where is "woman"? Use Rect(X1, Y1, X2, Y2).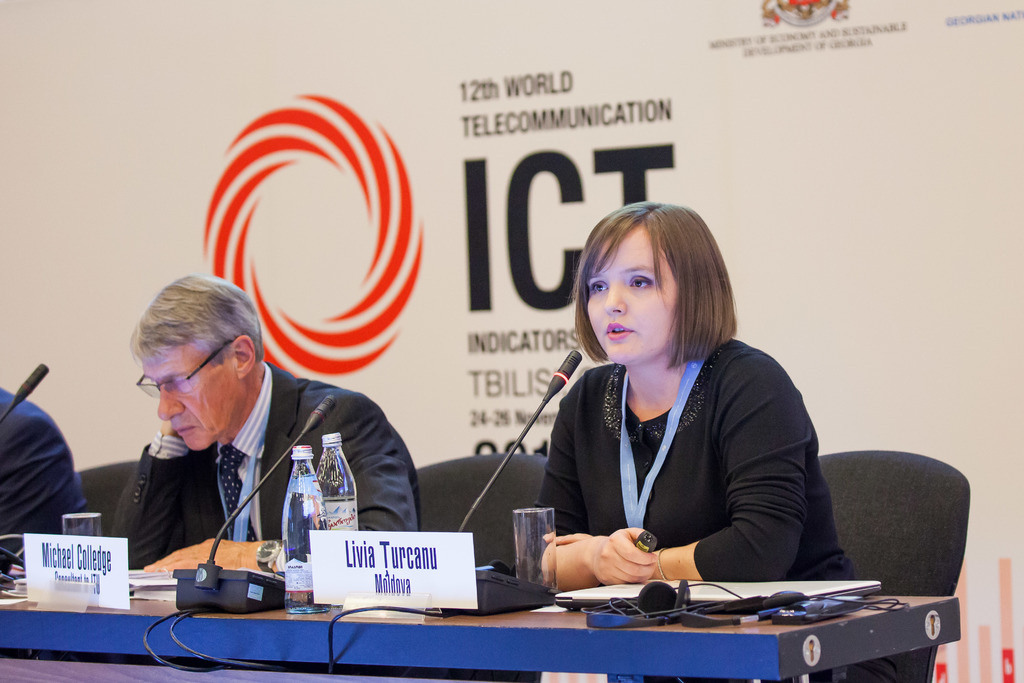
Rect(513, 199, 852, 682).
